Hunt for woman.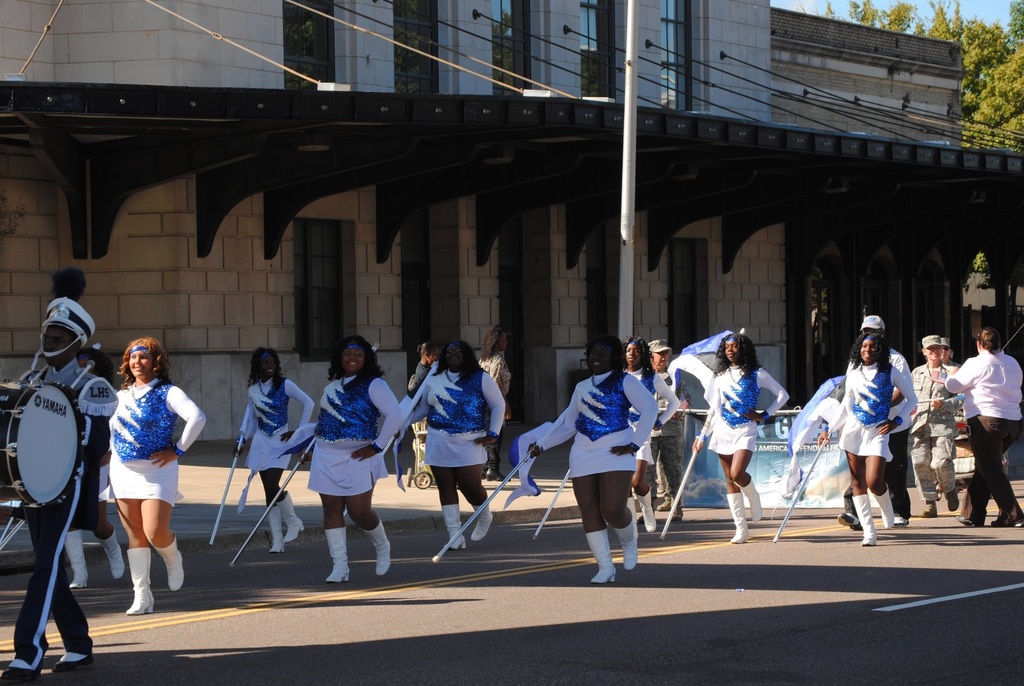
Hunted down at crop(533, 342, 654, 573).
